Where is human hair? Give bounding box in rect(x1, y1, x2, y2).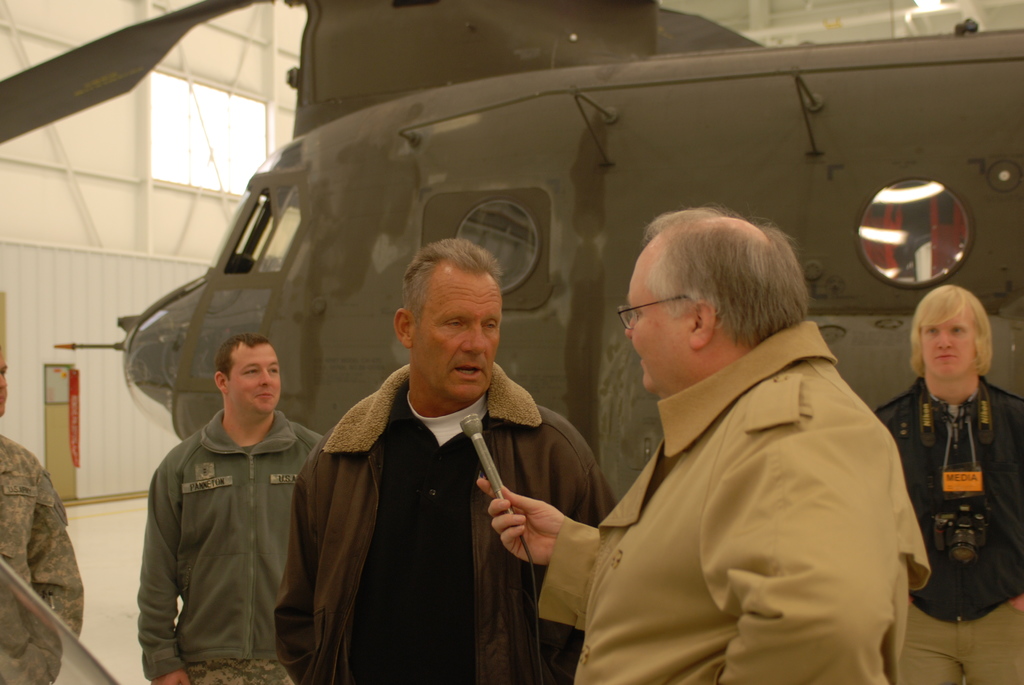
rect(398, 232, 512, 319).
